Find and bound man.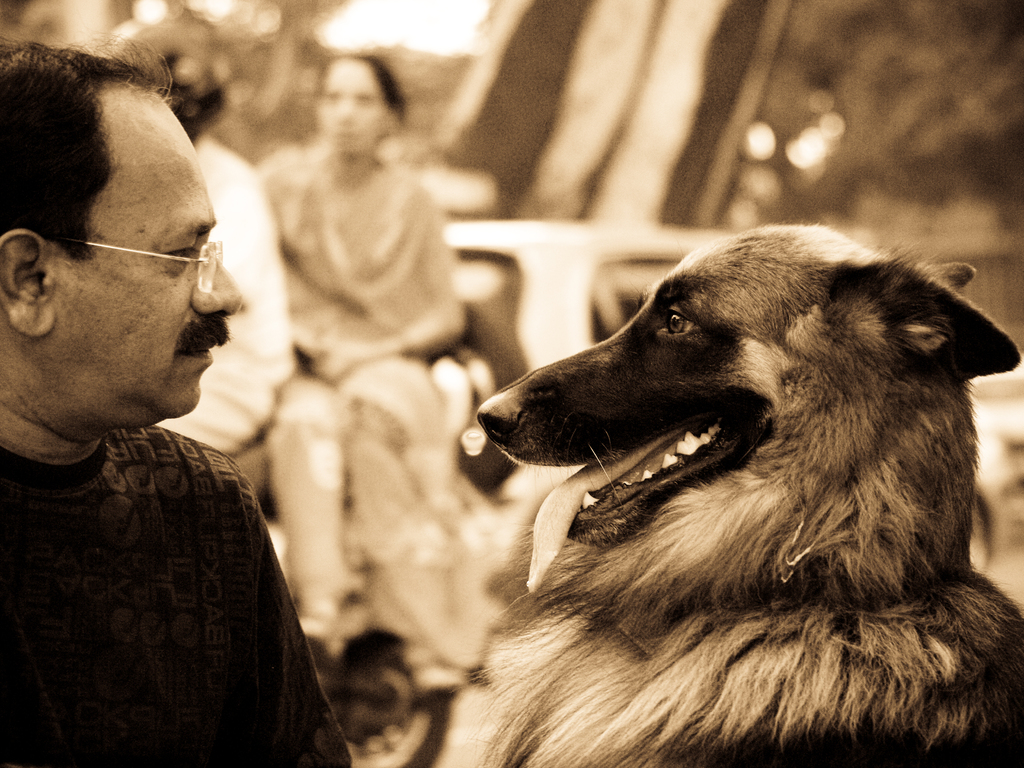
Bound: bbox=[0, 40, 322, 767].
